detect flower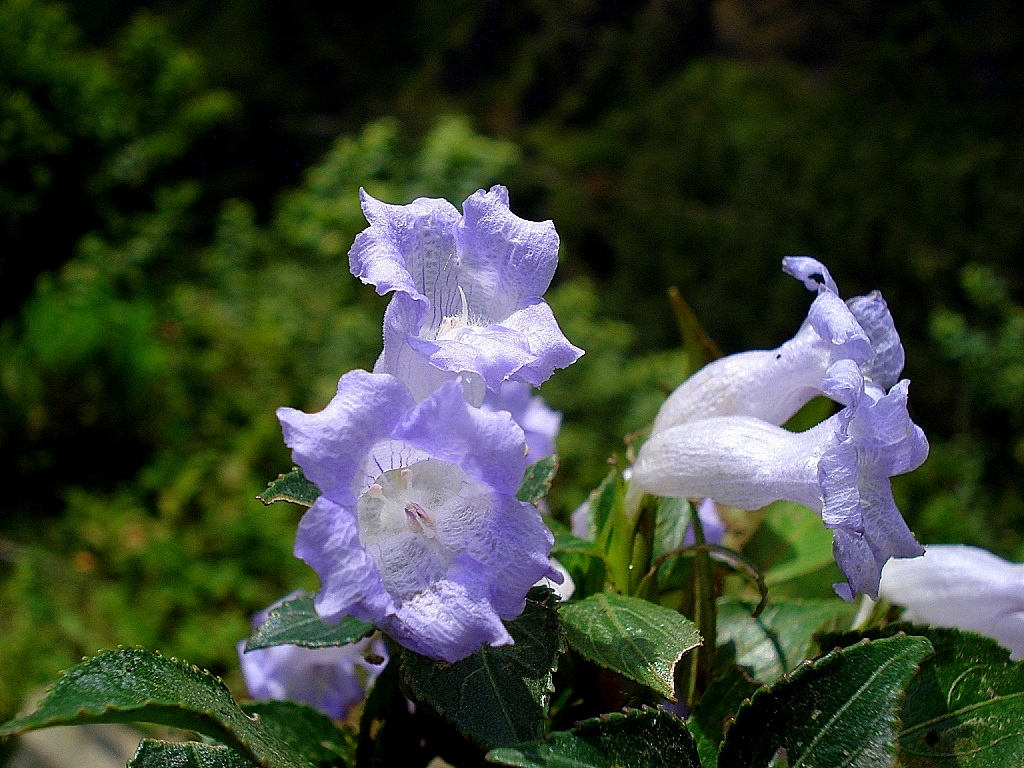
l=622, t=259, r=940, b=594
